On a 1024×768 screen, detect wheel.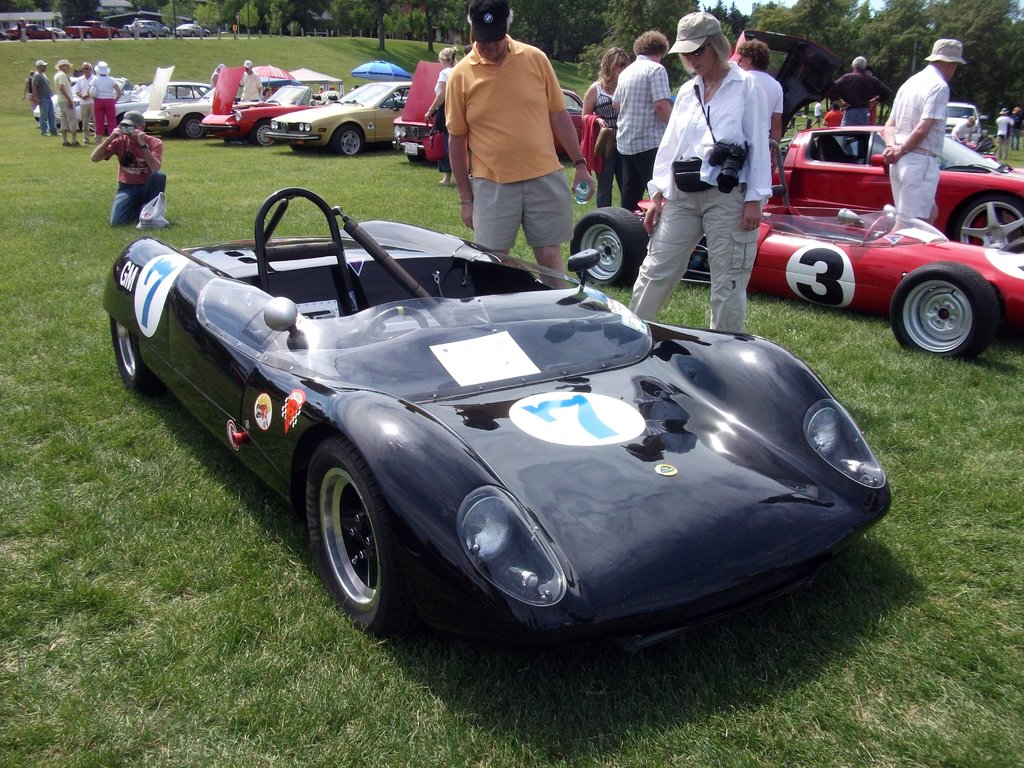
[x1=111, y1=315, x2=164, y2=398].
